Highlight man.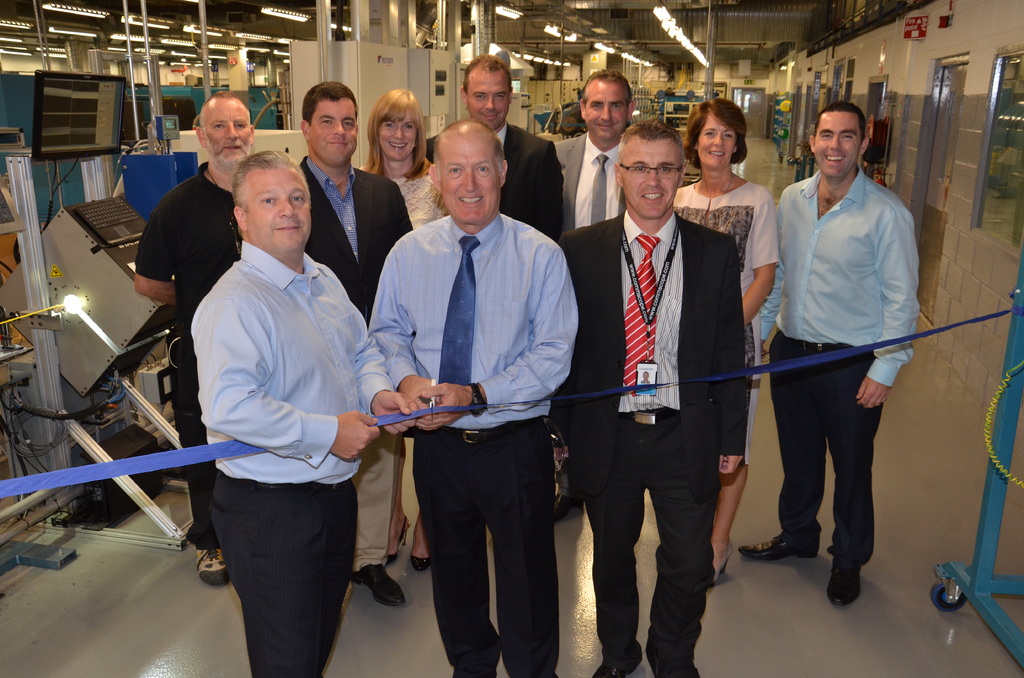
Highlighted region: x1=562 y1=114 x2=730 y2=677.
